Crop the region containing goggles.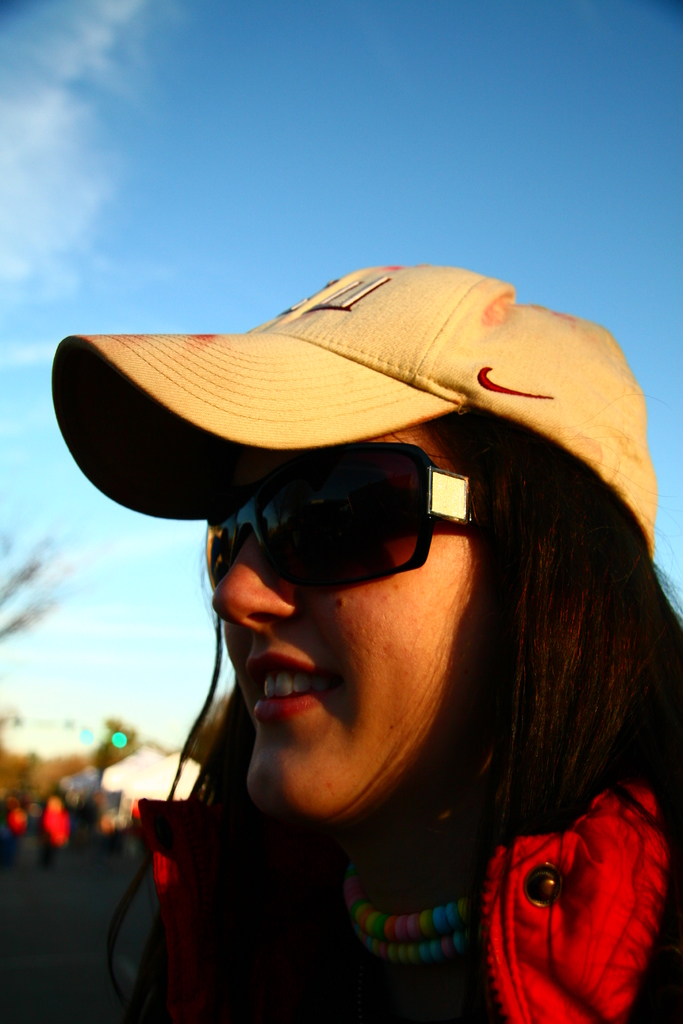
Crop region: BBox(170, 435, 500, 614).
